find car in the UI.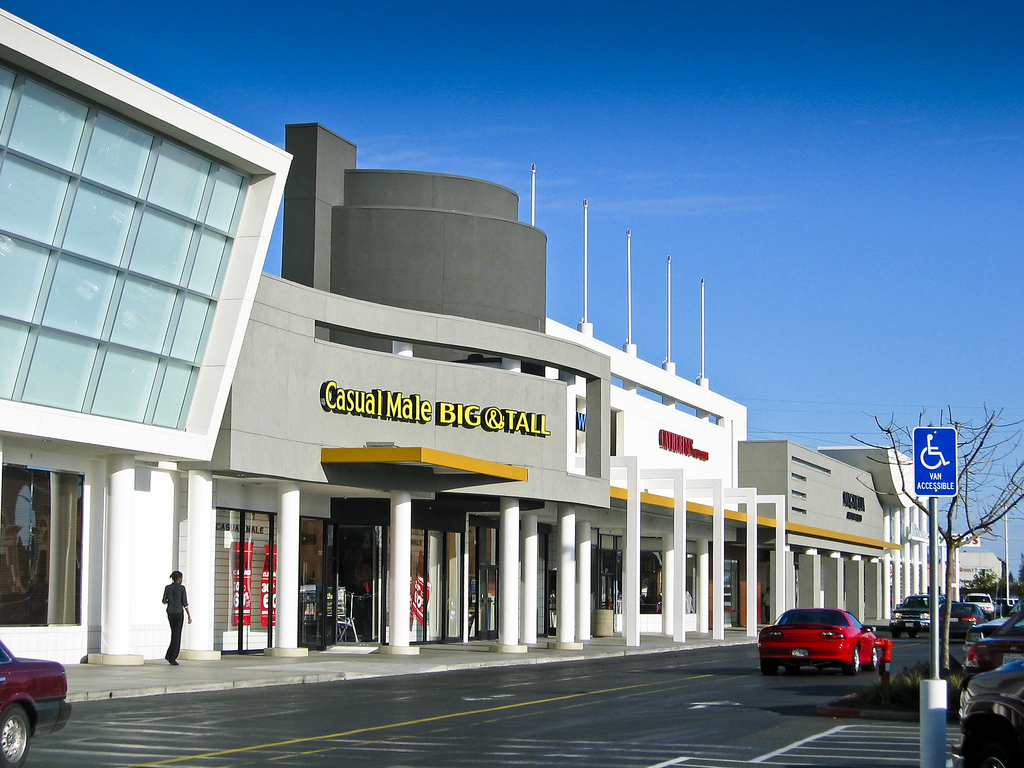
UI element at detection(0, 636, 70, 767).
